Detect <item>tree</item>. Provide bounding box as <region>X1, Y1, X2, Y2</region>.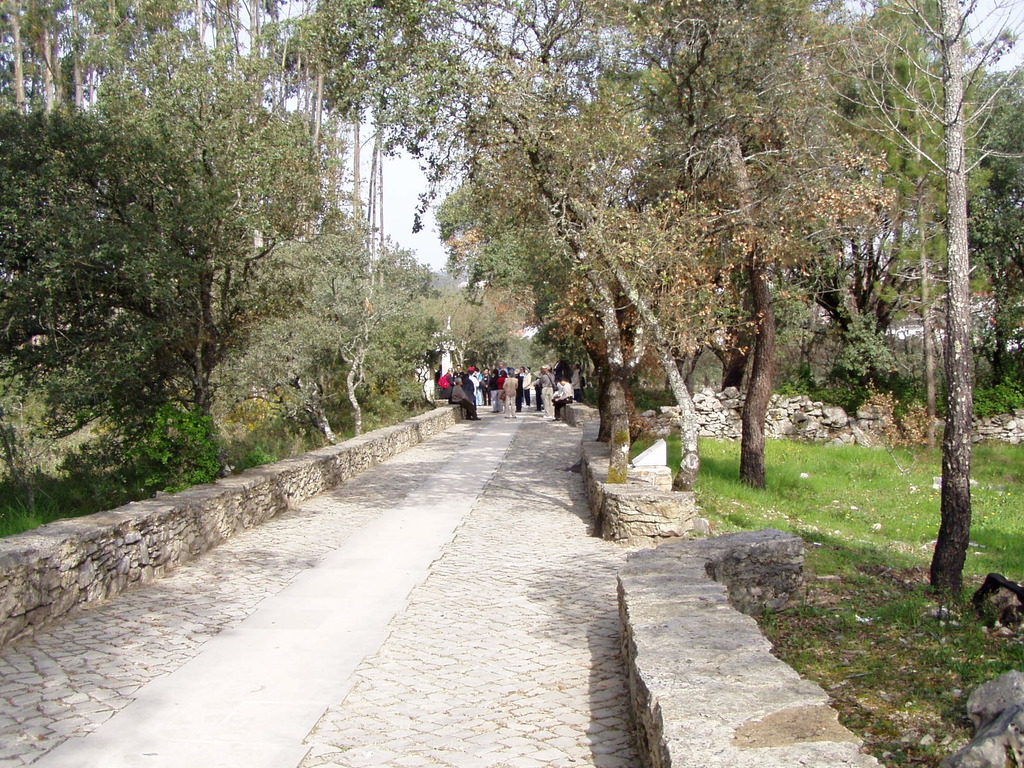
<region>44, 60, 362, 497</region>.
